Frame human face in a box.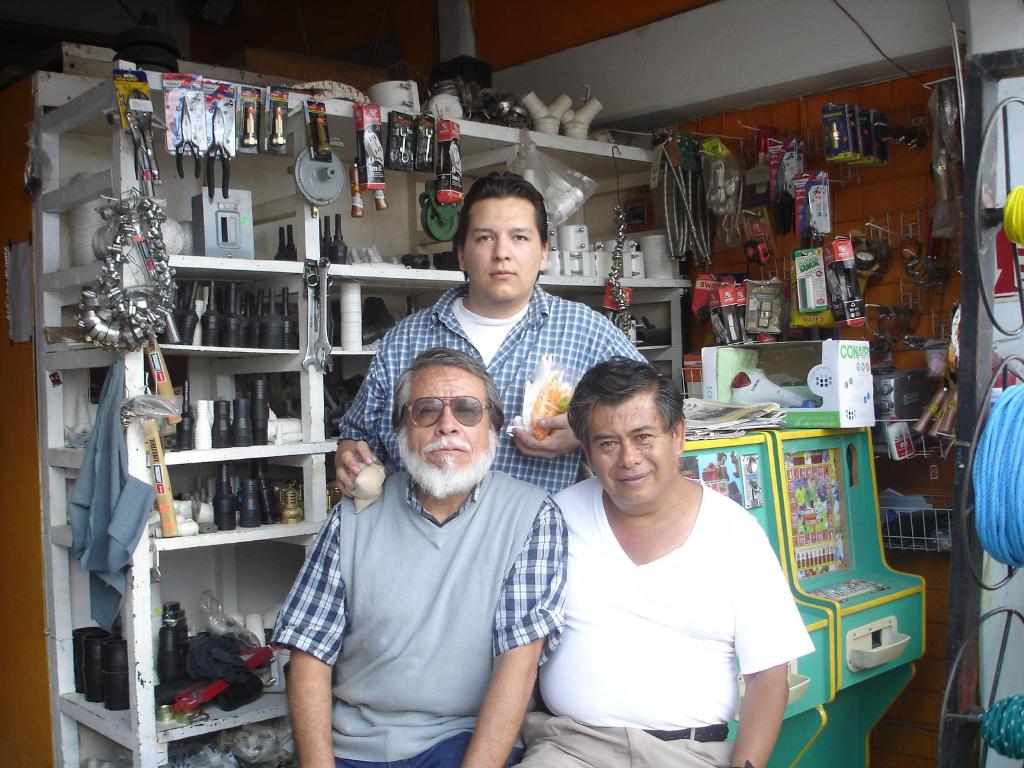
bbox=[456, 197, 547, 302].
